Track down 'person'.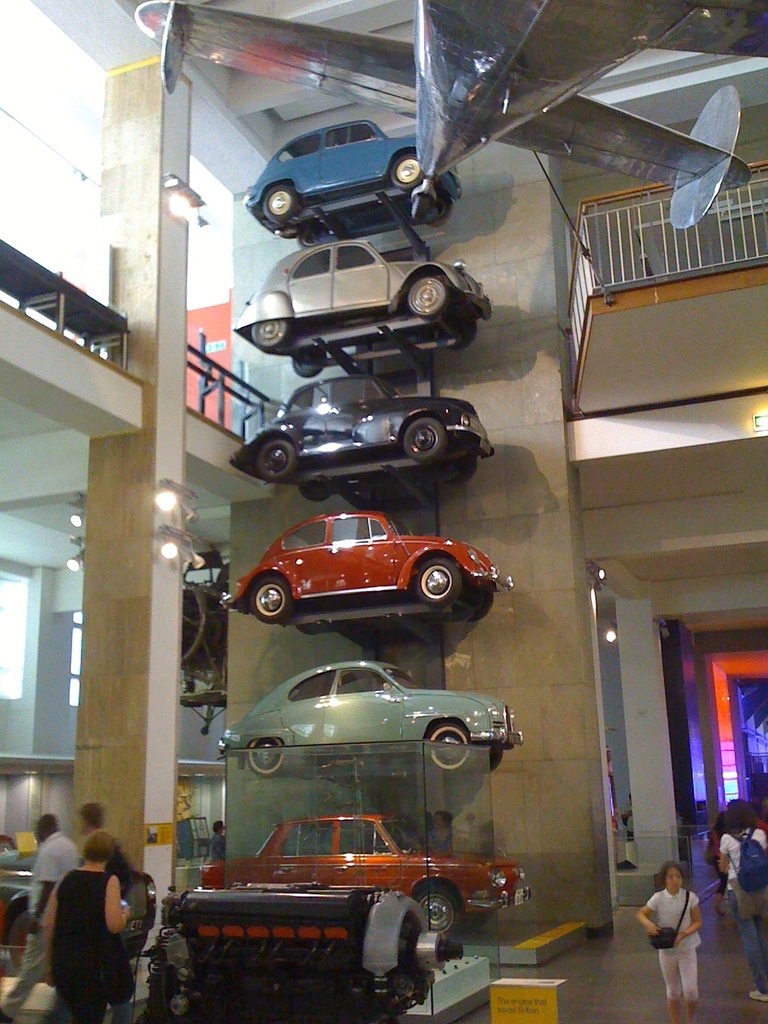
Tracked to bbox(0, 816, 84, 1023).
